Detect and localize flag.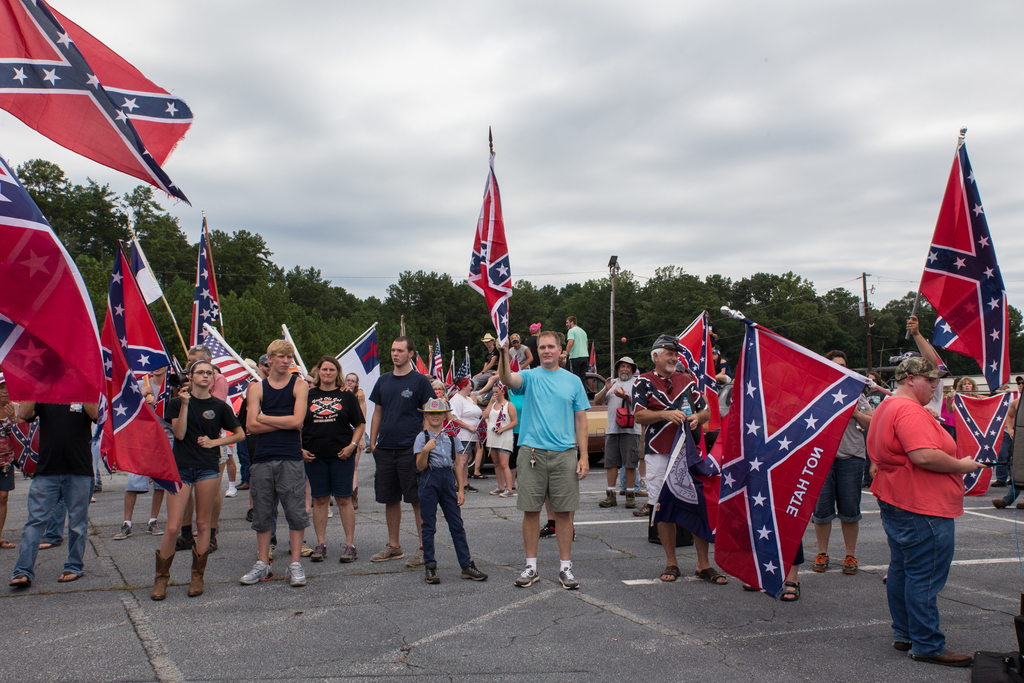
Localized at 0:0:189:201.
